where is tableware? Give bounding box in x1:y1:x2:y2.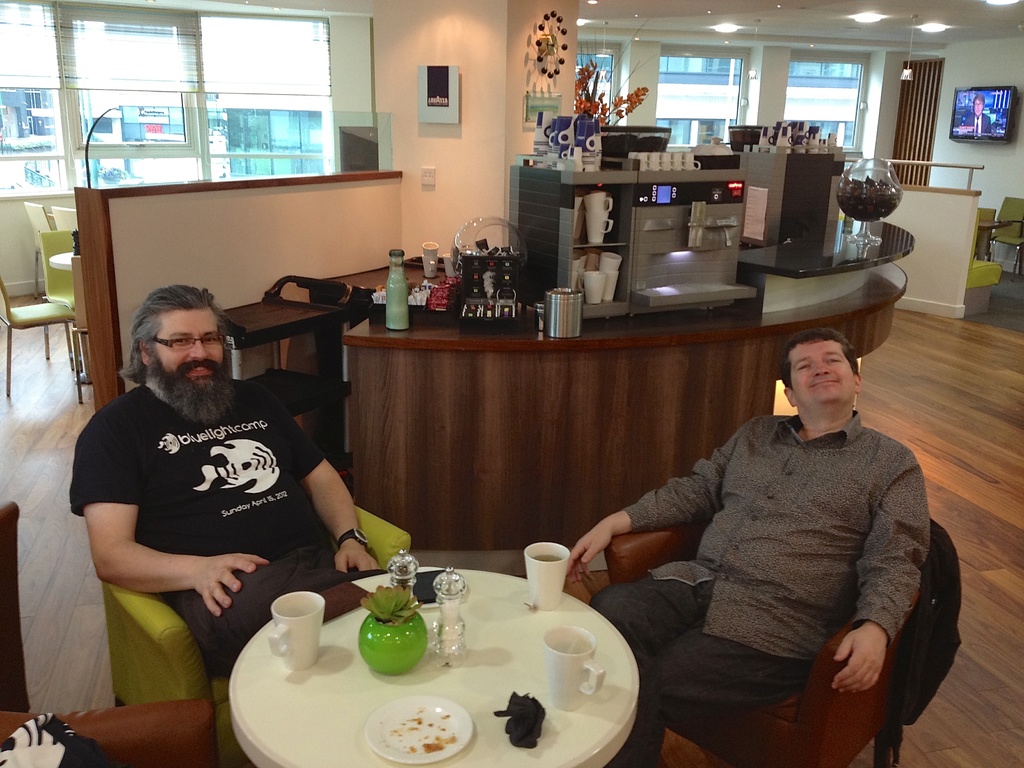
582:270:605:303.
